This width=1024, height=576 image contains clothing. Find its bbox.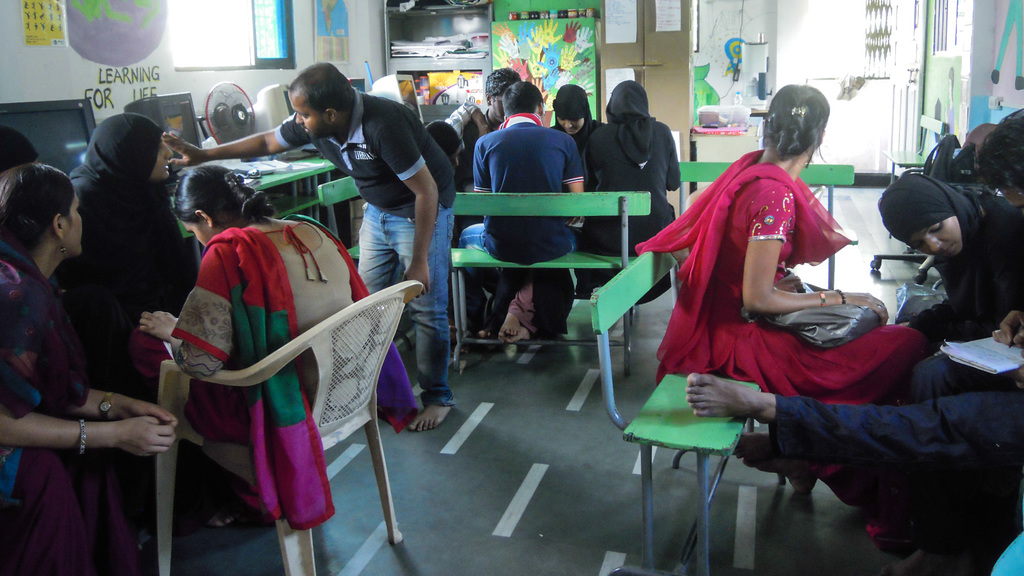
[128,205,438,538].
